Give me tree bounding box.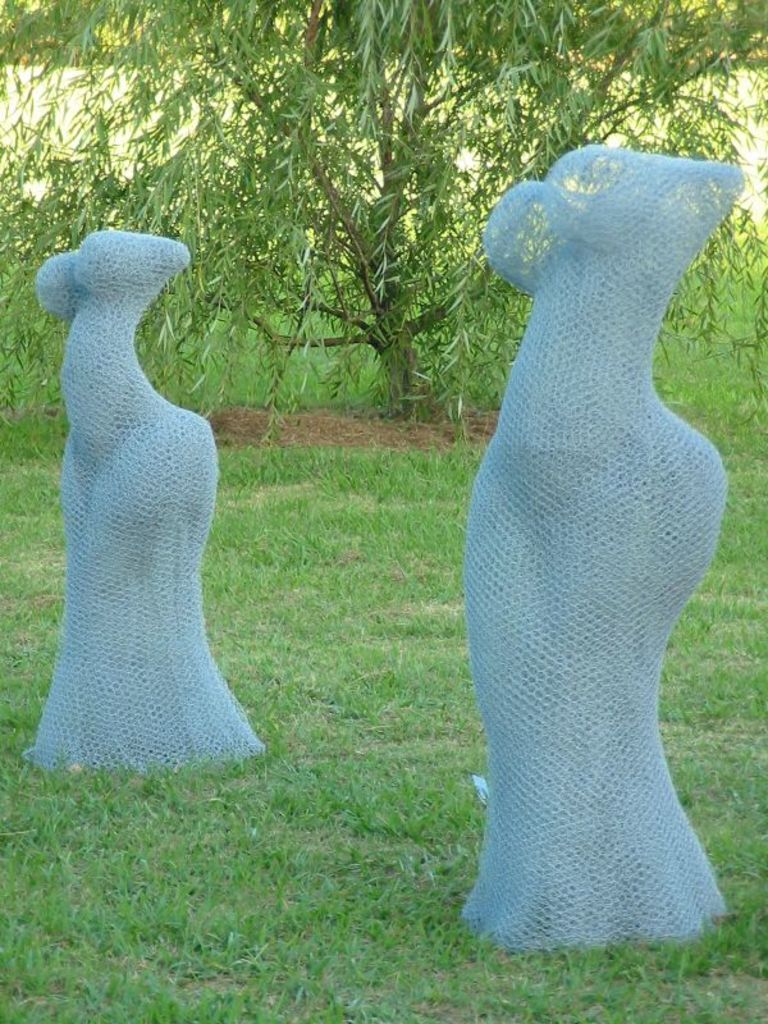
BBox(0, 0, 767, 422).
